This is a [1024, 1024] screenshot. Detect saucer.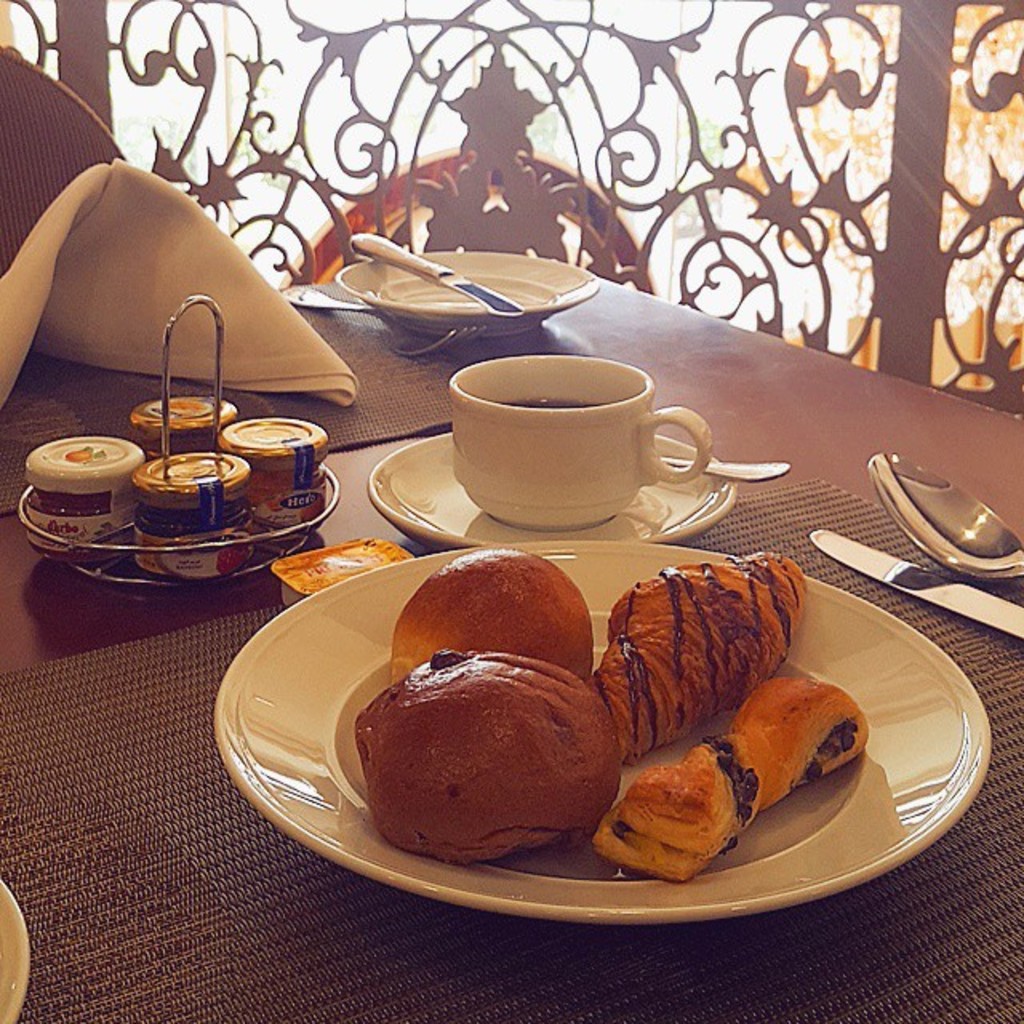
region(365, 435, 746, 550).
